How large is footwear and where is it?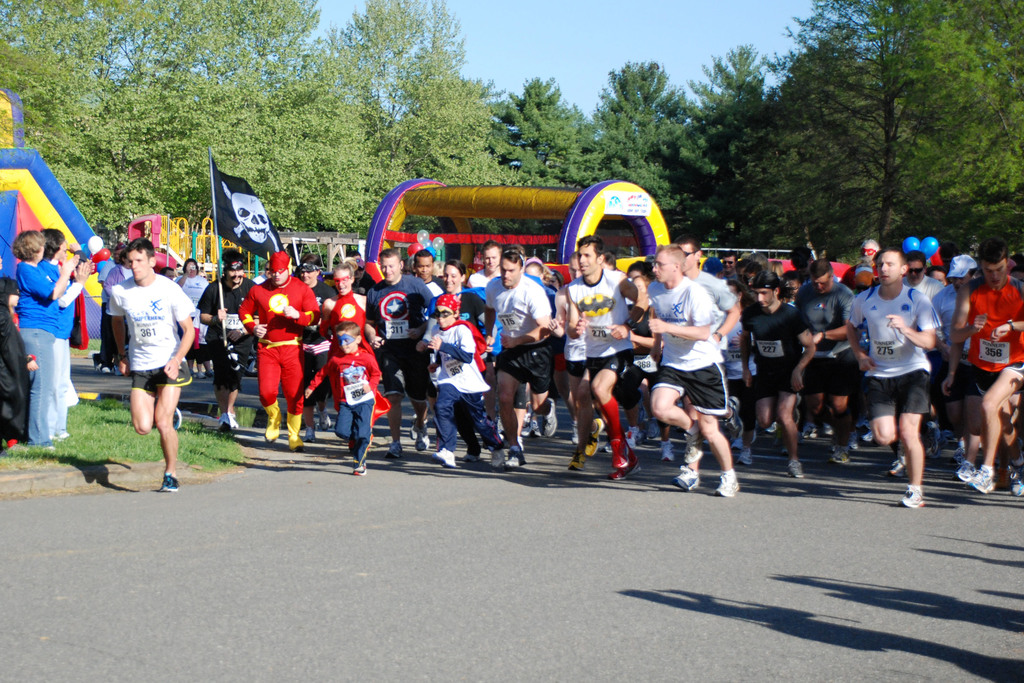
Bounding box: box=[888, 456, 908, 476].
